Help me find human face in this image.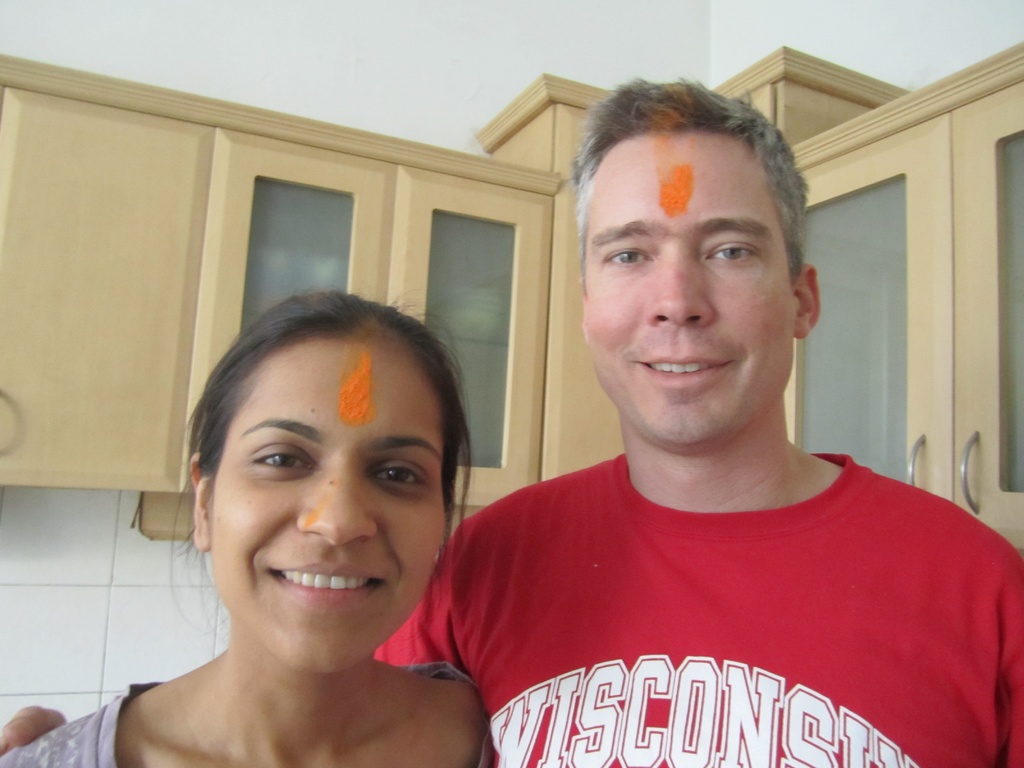
Found it: bbox(211, 338, 448, 673).
